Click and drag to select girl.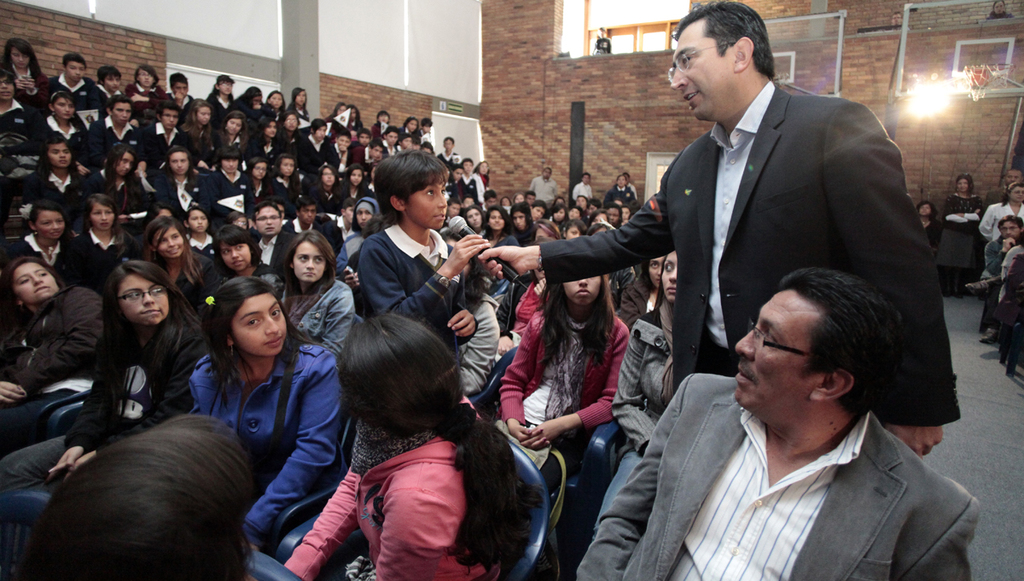
Selection: 142,203,212,309.
